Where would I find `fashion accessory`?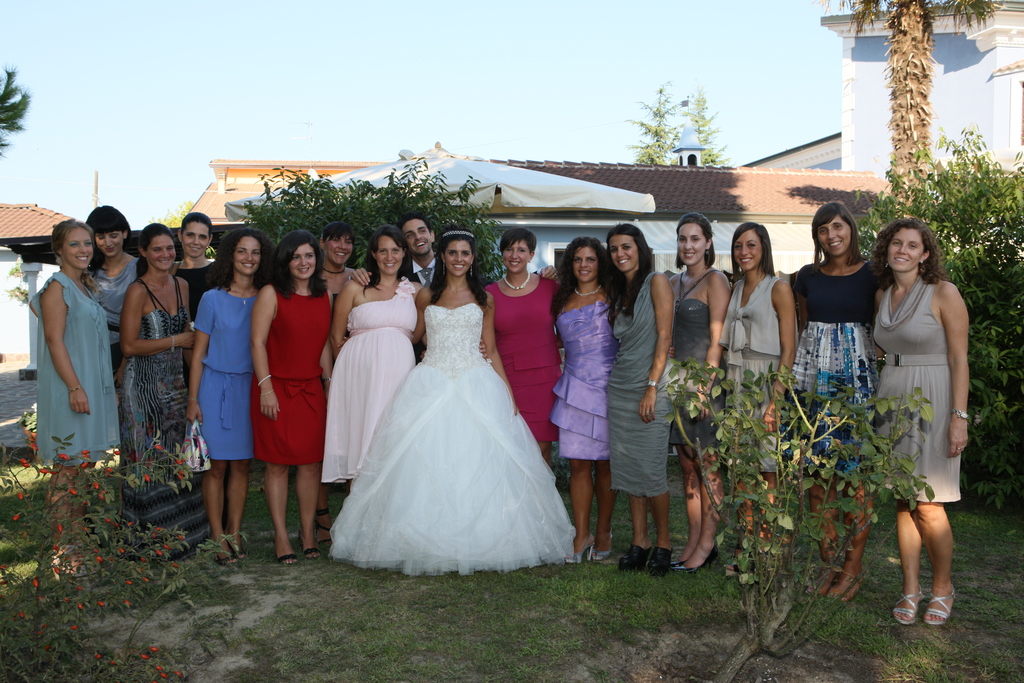
At (882,255,891,272).
